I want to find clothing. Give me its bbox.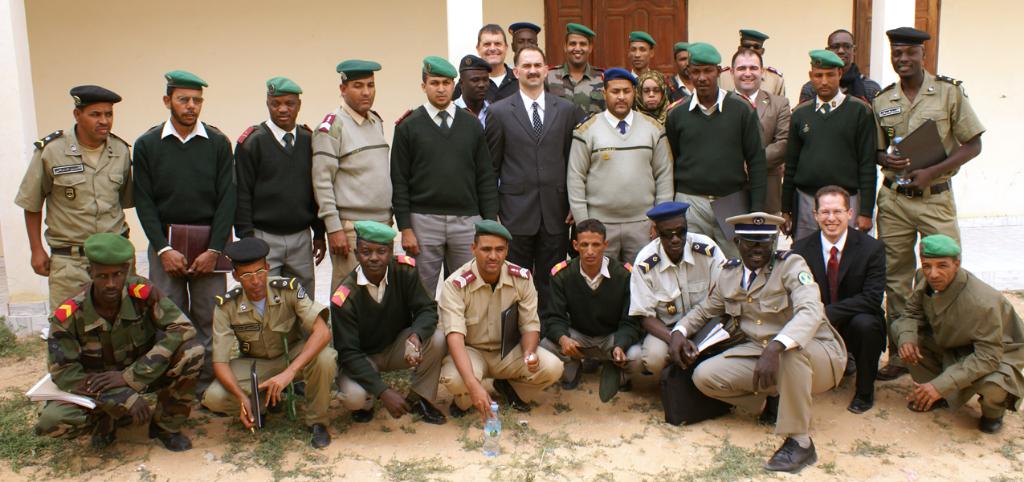
box(659, 87, 767, 263).
